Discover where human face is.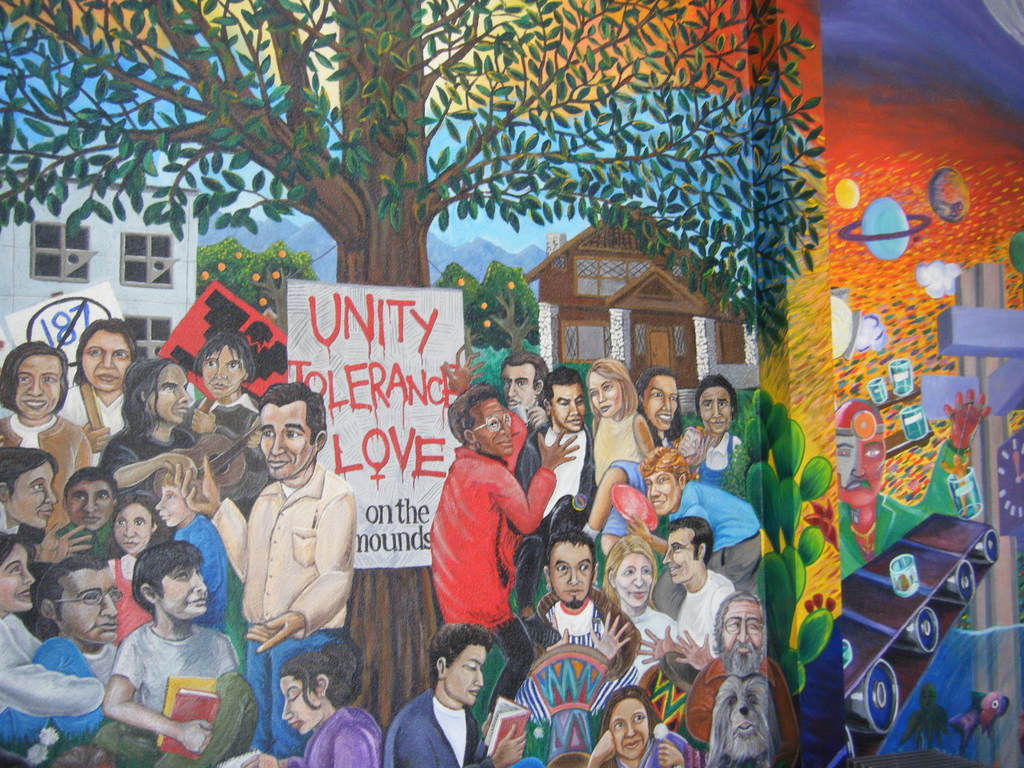
Discovered at [left=700, top=388, right=727, bottom=434].
